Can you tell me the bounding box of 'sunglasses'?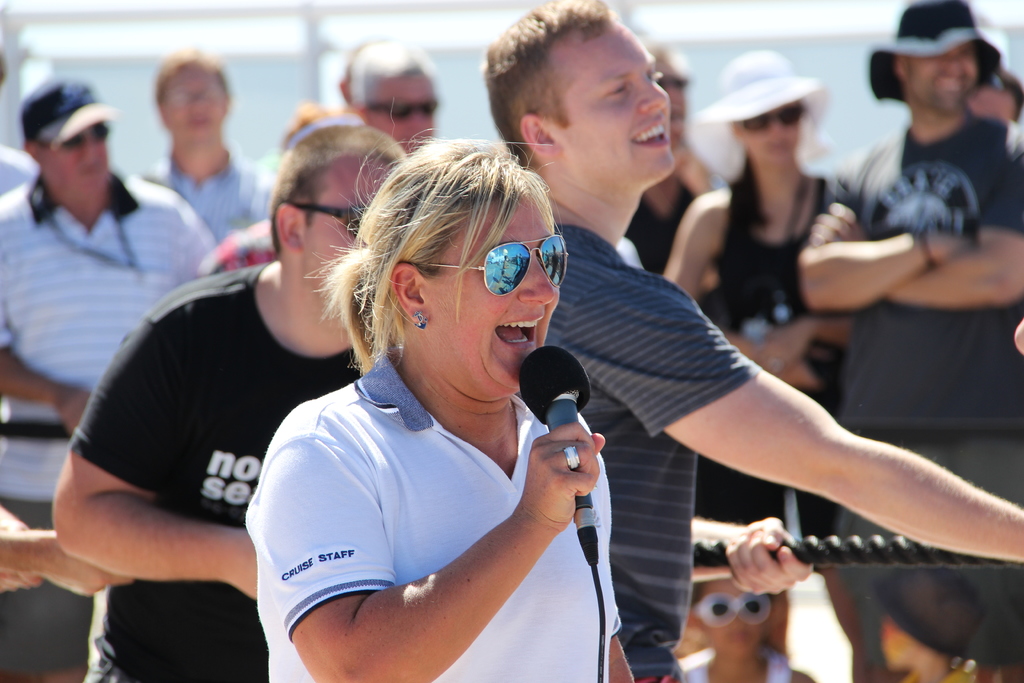
{"left": 422, "top": 234, "right": 568, "bottom": 295}.
